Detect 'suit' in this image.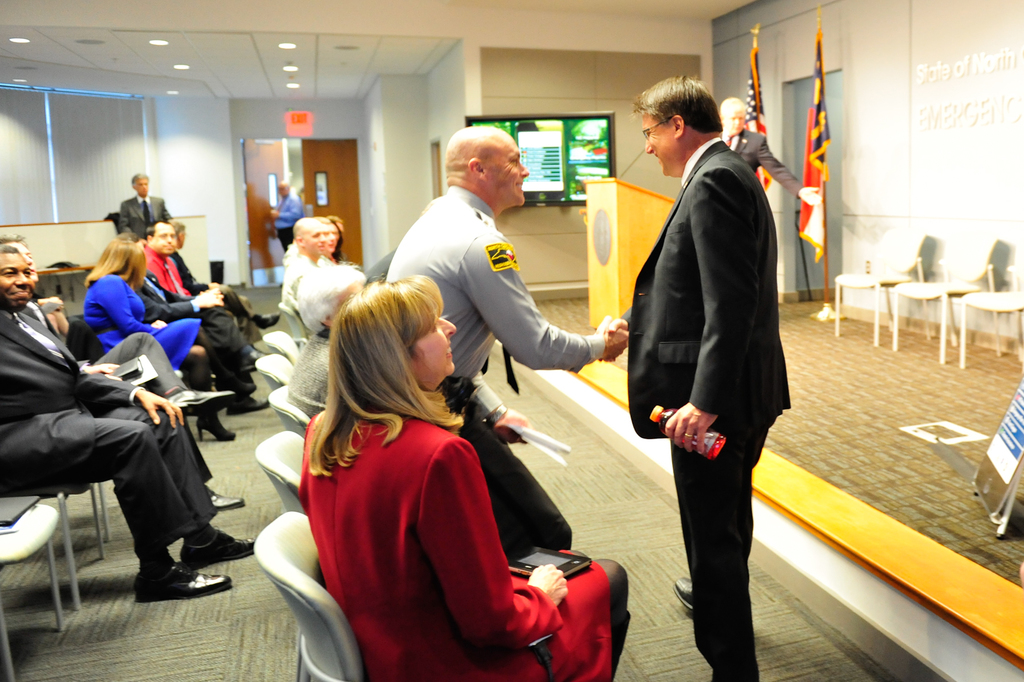
Detection: region(0, 308, 221, 556).
